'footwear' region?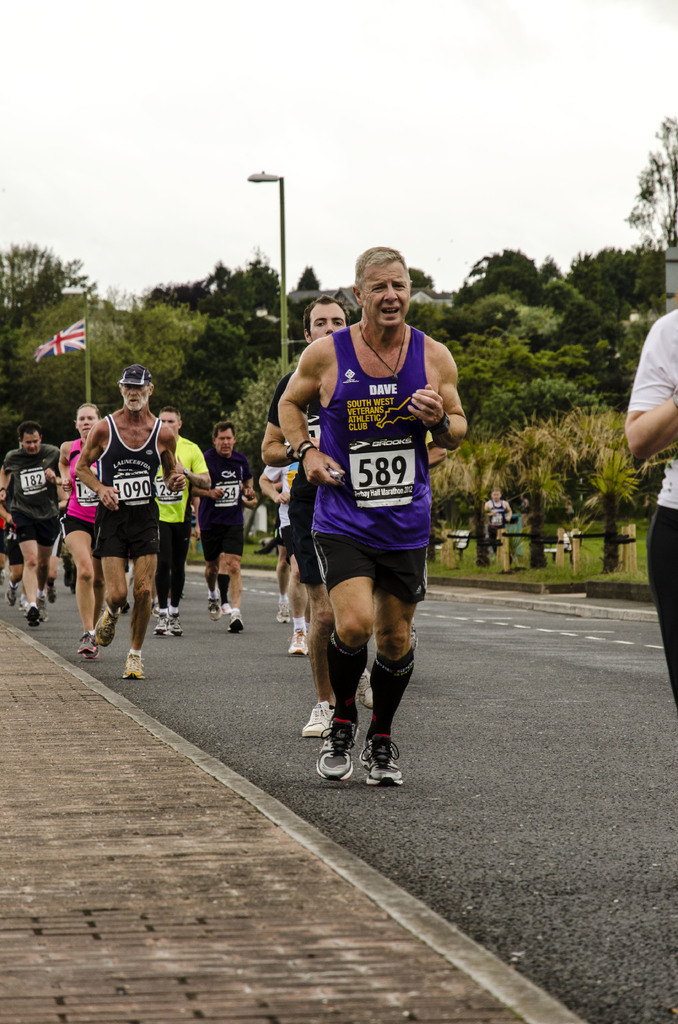
<region>224, 594, 236, 617</region>
